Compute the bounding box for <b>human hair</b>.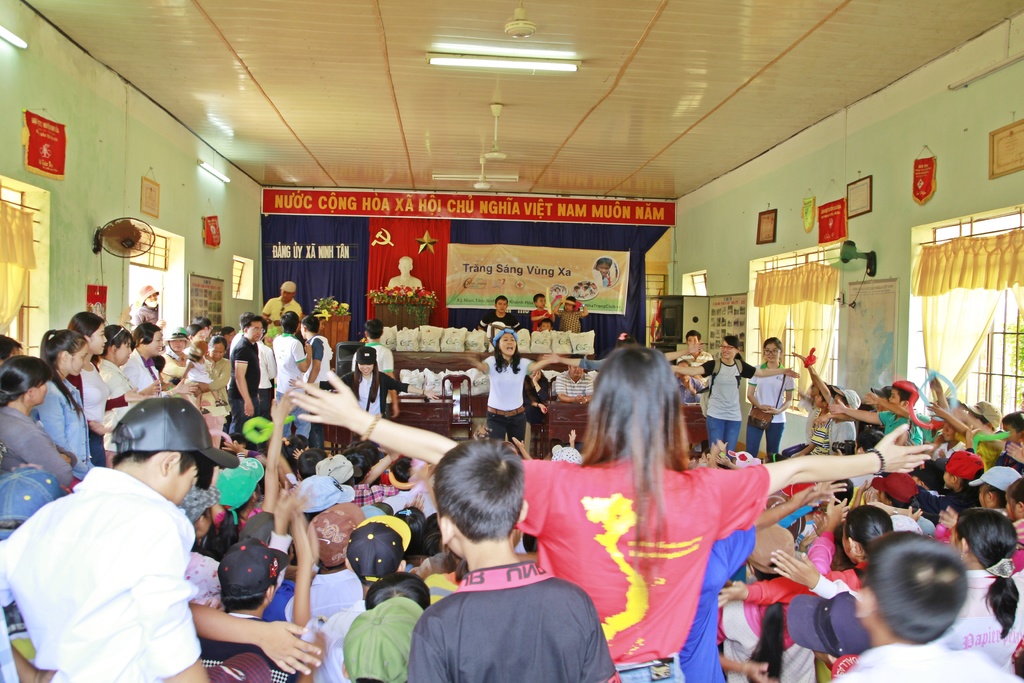
(891,381,922,406).
